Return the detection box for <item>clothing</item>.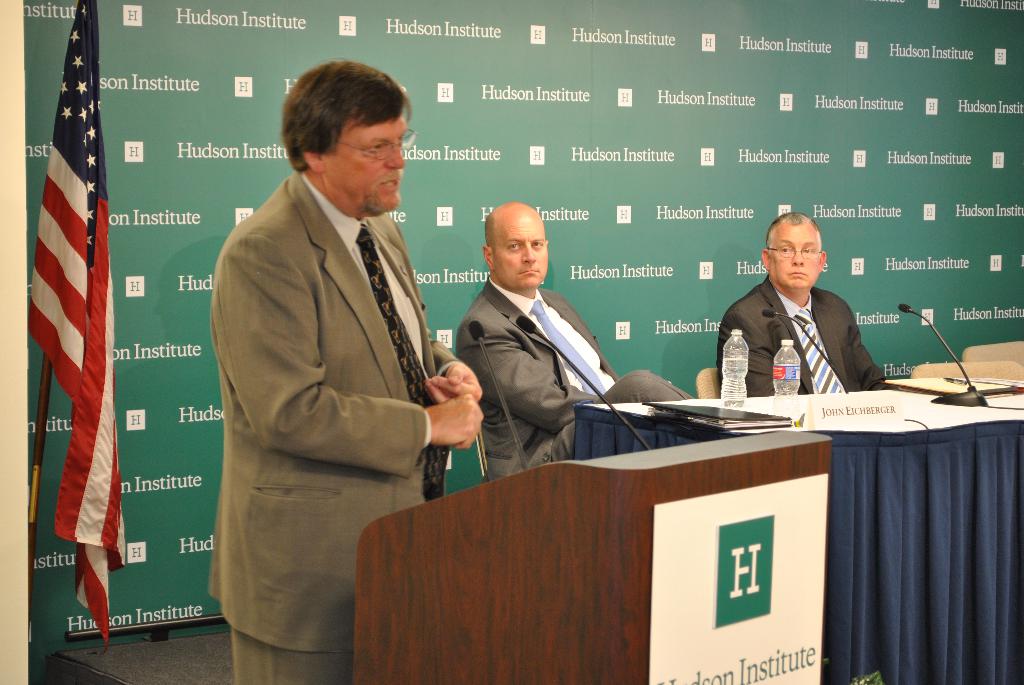
region(207, 114, 472, 669).
